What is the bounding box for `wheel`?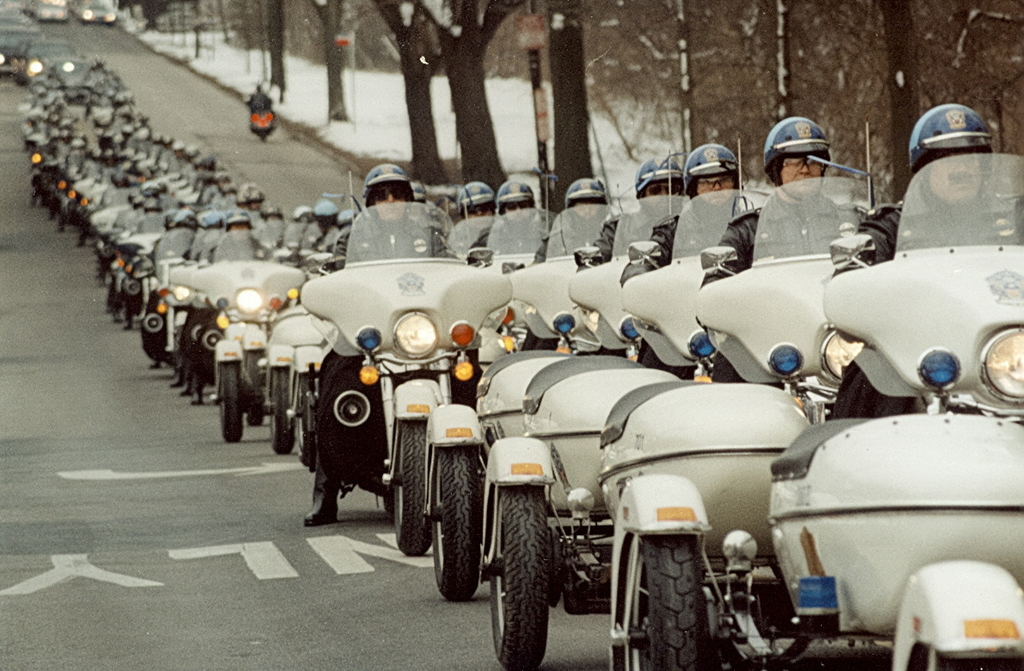
(x1=617, y1=529, x2=703, y2=670).
